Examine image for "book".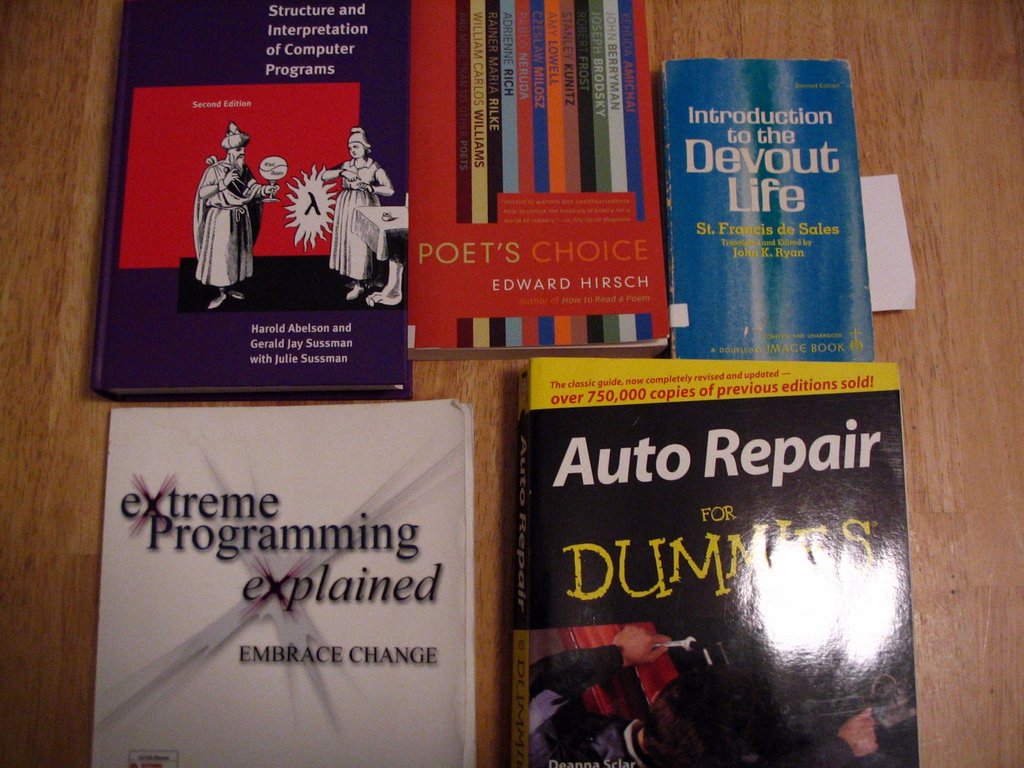
Examination result: 504,355,922,767.
